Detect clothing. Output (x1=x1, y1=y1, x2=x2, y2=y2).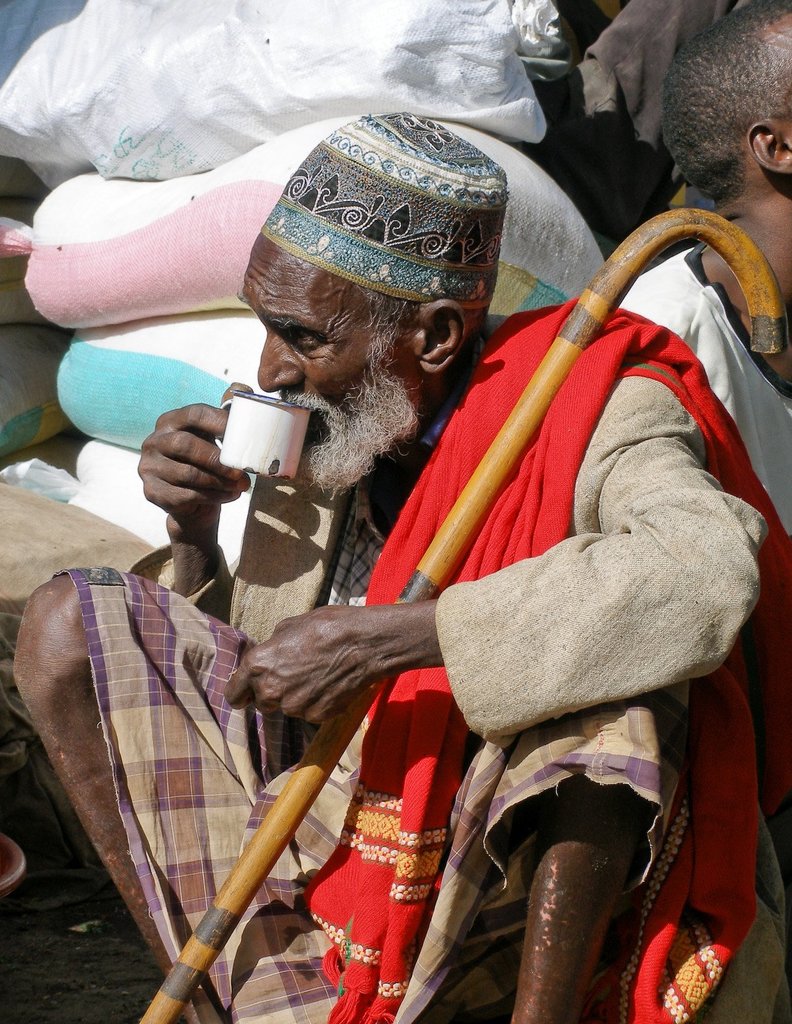
(x1=626, y1=236, x2=791, y2=549).
